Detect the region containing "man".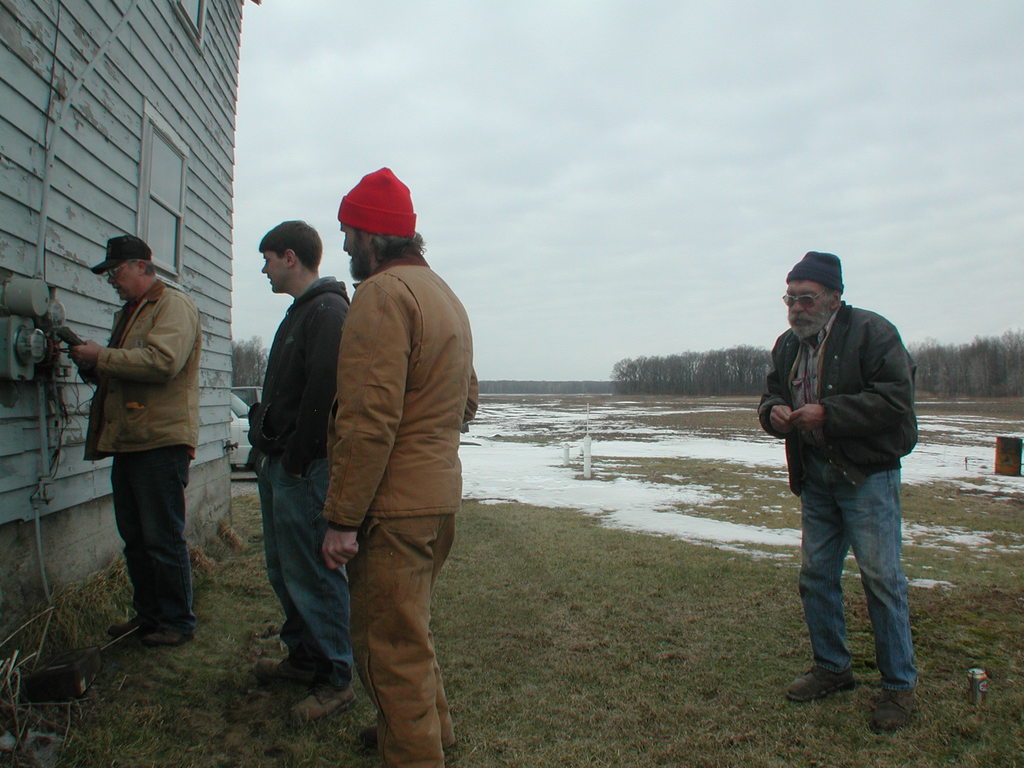
rect(60, 230, 211, 657).
